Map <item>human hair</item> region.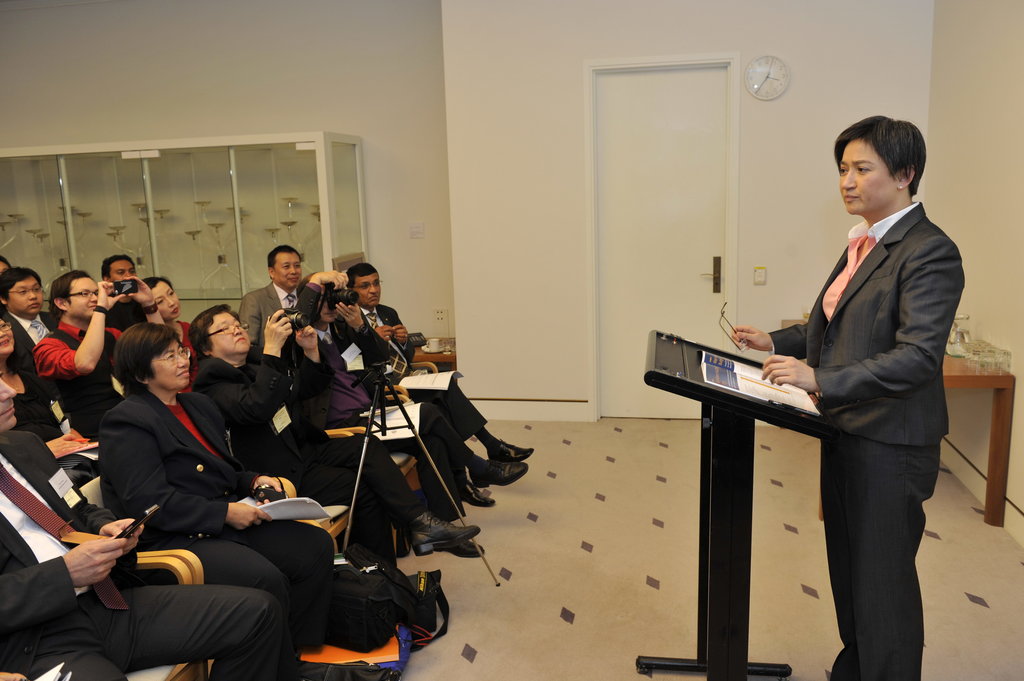
Mapped to x1=847, y1=118, x2=936, y2=211.
